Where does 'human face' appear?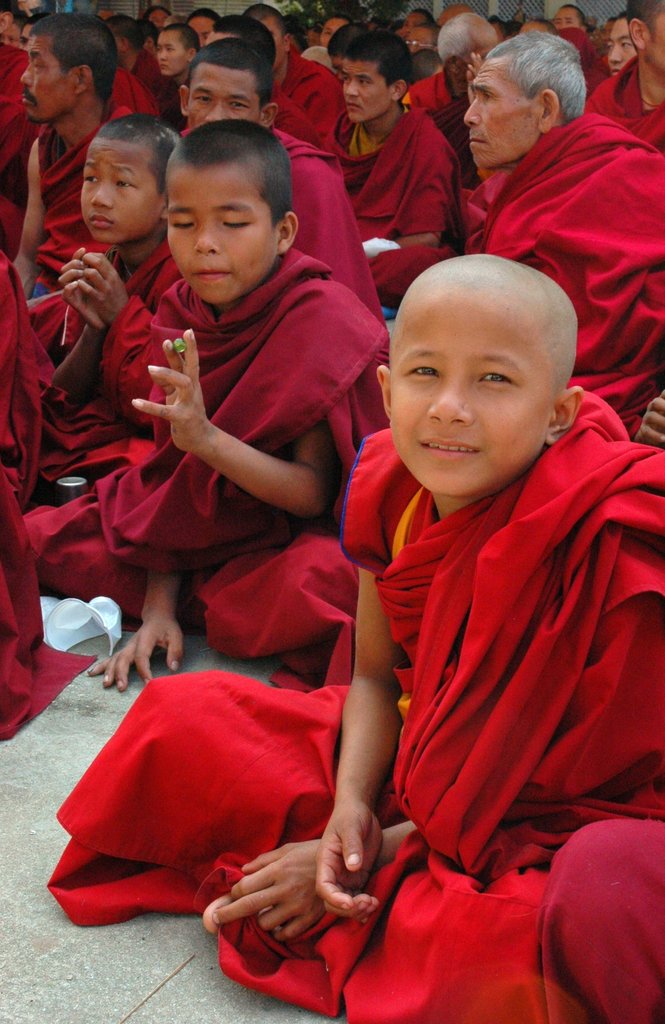
Appears at locate(344, 67, 393, 120).
